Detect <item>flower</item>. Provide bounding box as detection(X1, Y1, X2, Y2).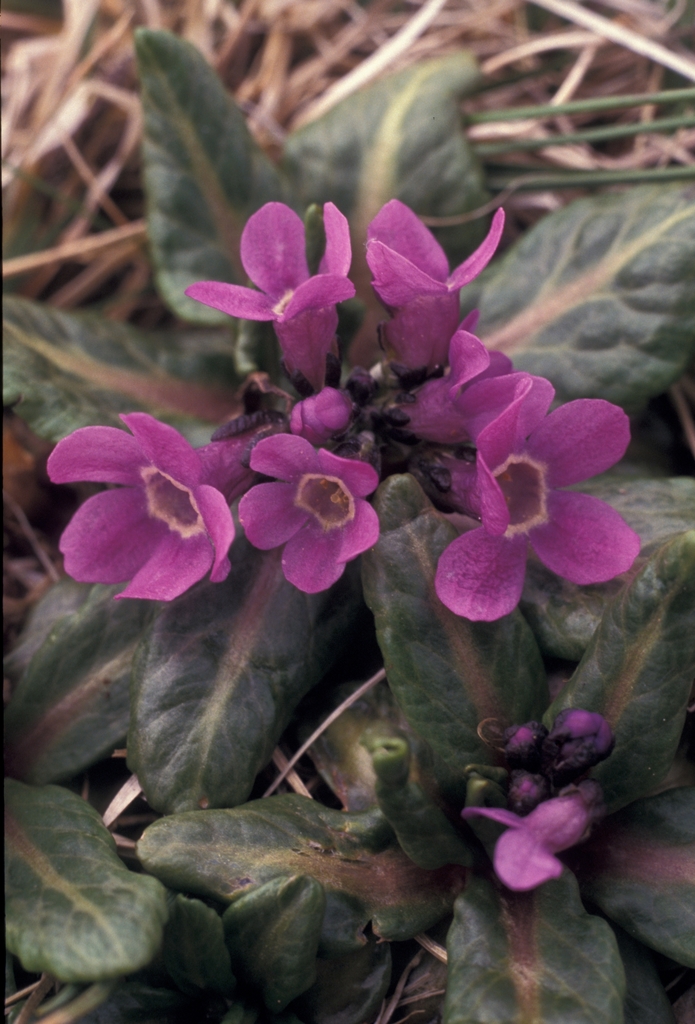
detection(455, 707, 616, 900).
